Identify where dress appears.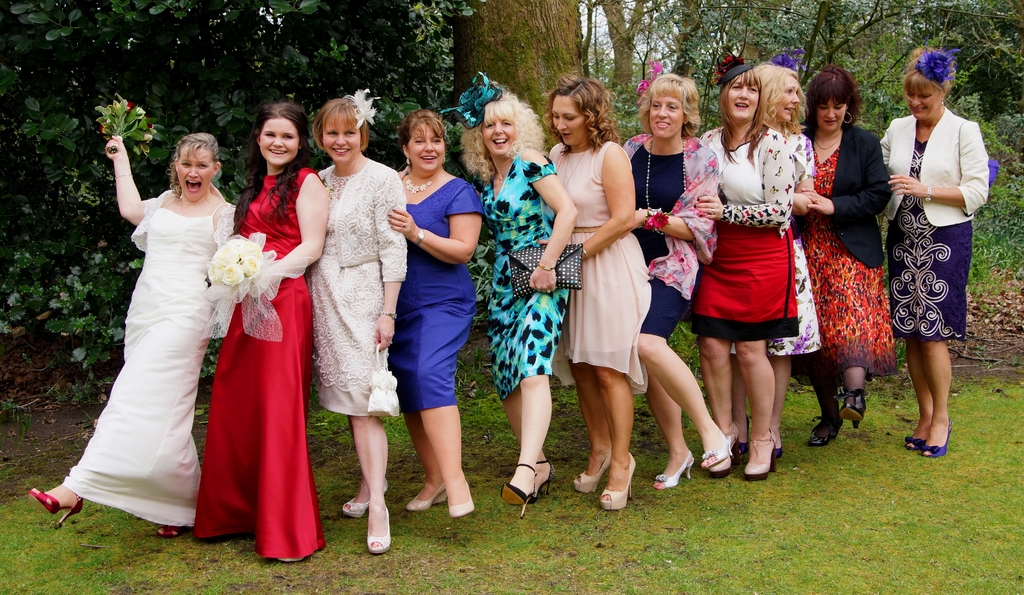
Appears at bbox=[728, 132, 823, 357].
